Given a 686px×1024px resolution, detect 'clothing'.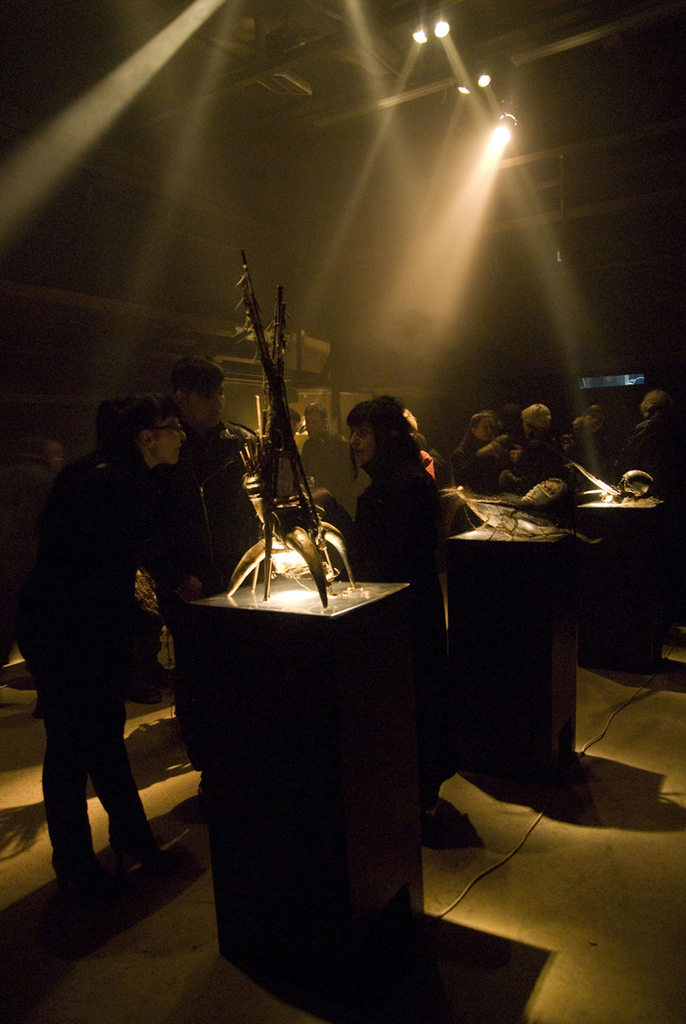
select_region(12, 443, 184, 876).
